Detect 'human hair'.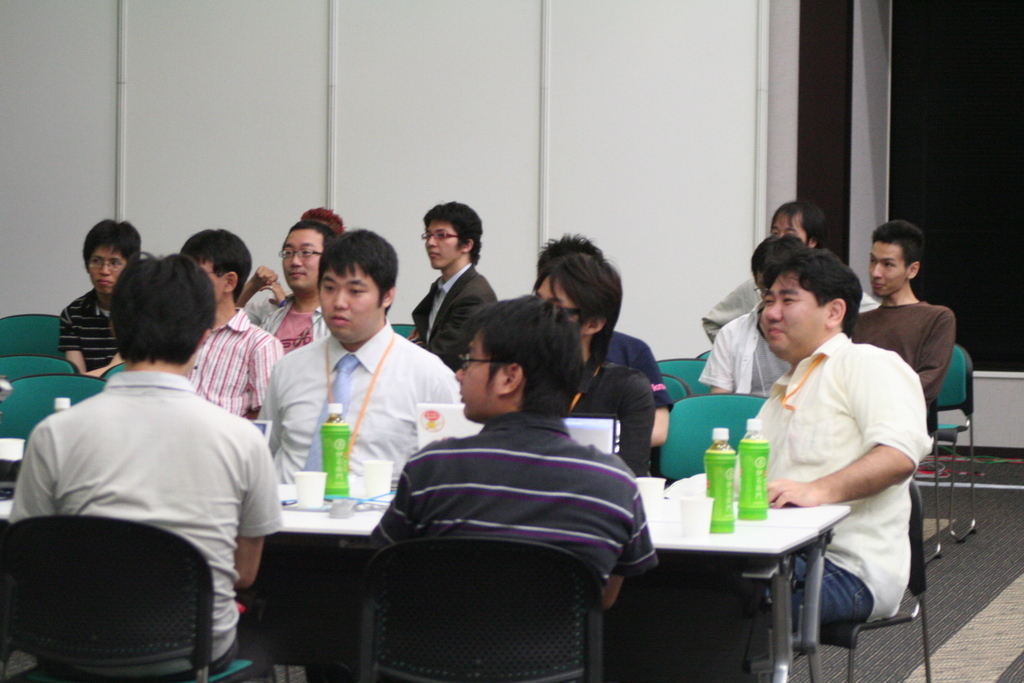
Detected at pyautogui.locateOnScreen(420, 197, 482, 266).
